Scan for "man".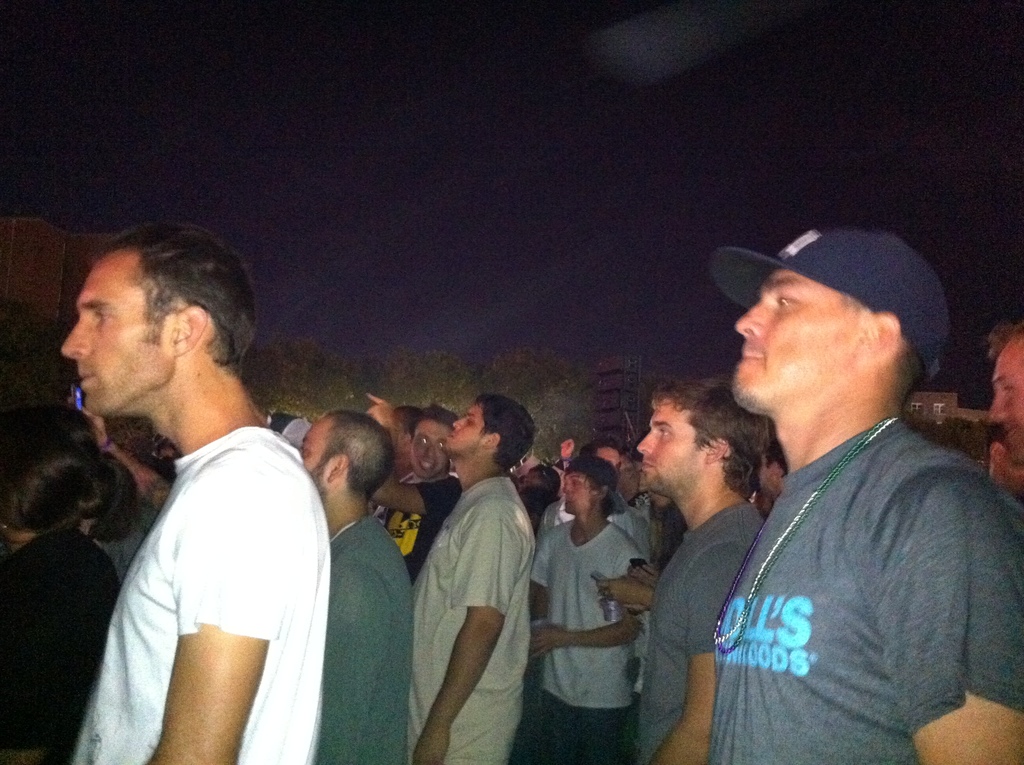
Scan result: l=985, t=308, r=1023, b=428.
